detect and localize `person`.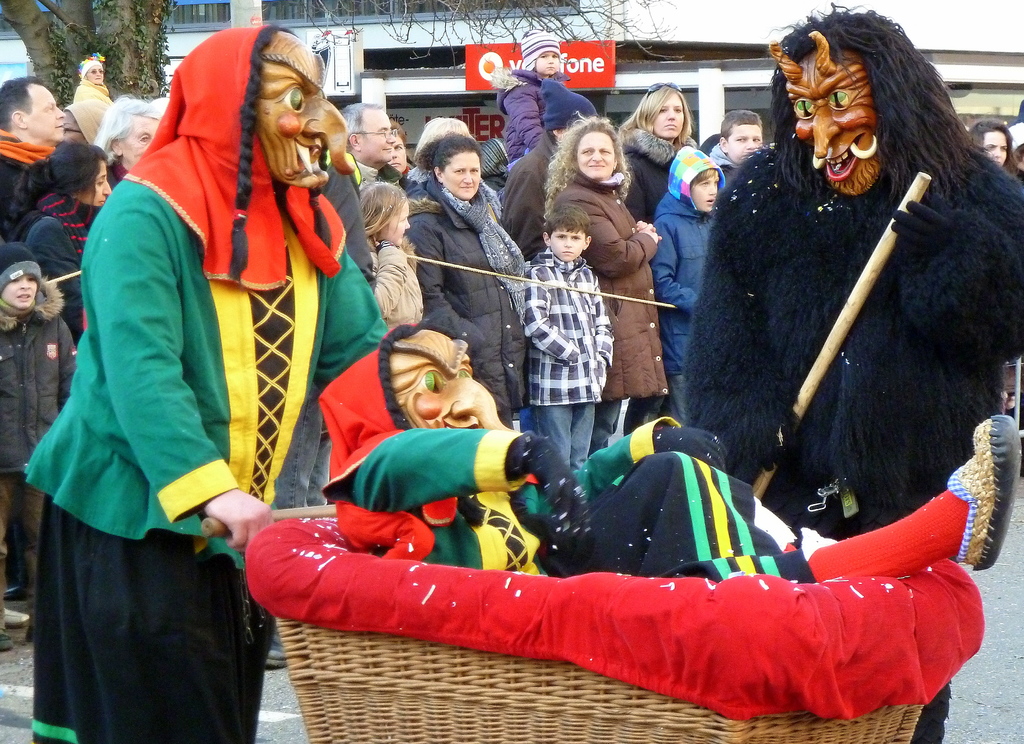
Localized at <bbox>0, 236, 81, 632</bbox>.
